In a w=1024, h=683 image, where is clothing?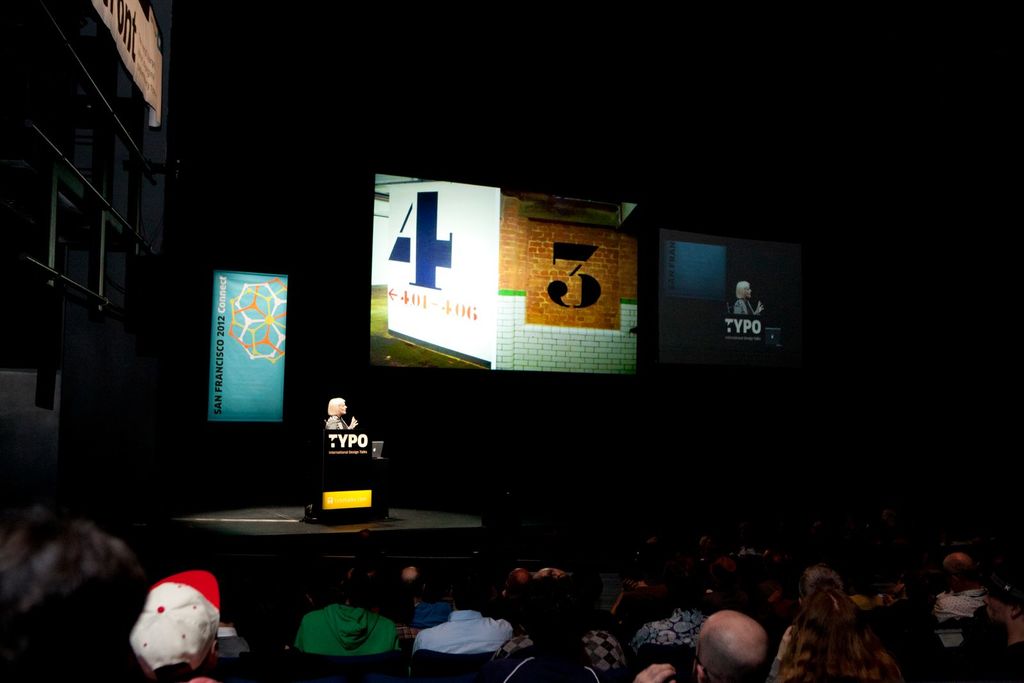
(x1=412, y1=607, x2=513, y2=655).
